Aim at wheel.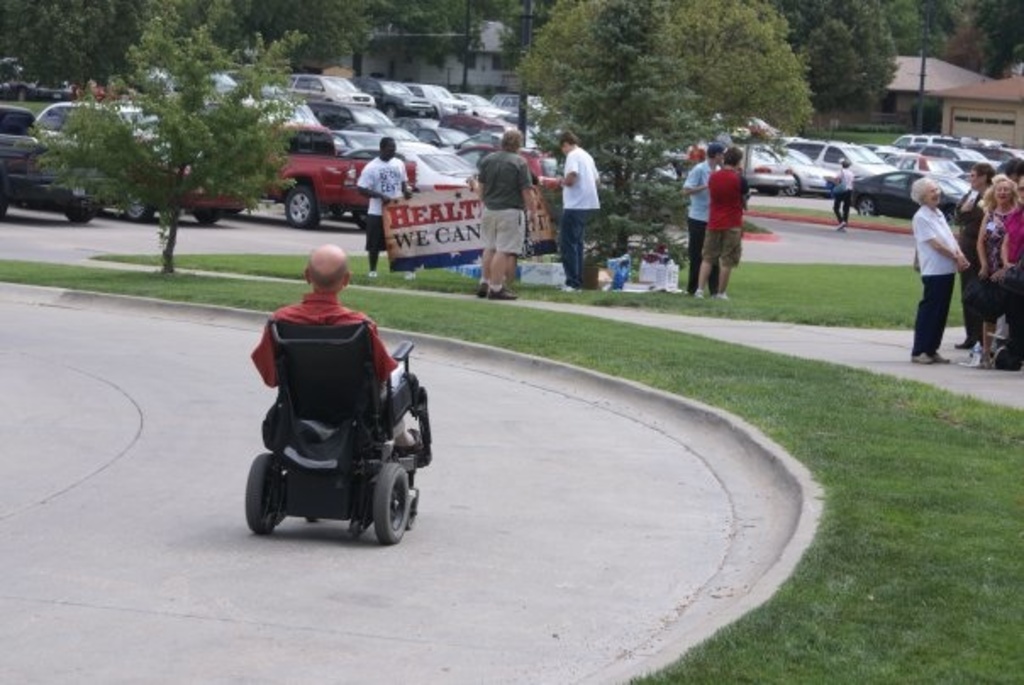
Aimed at [x1=373, y1=461, x2=409, y2=546].
